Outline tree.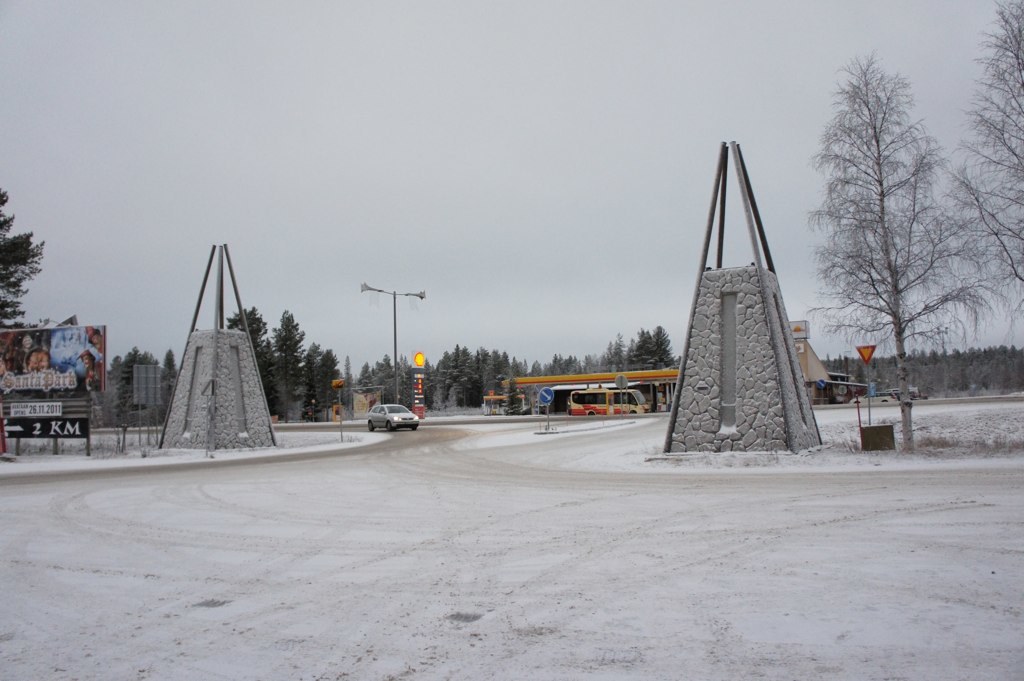
Outline: 597,329,678,371.
